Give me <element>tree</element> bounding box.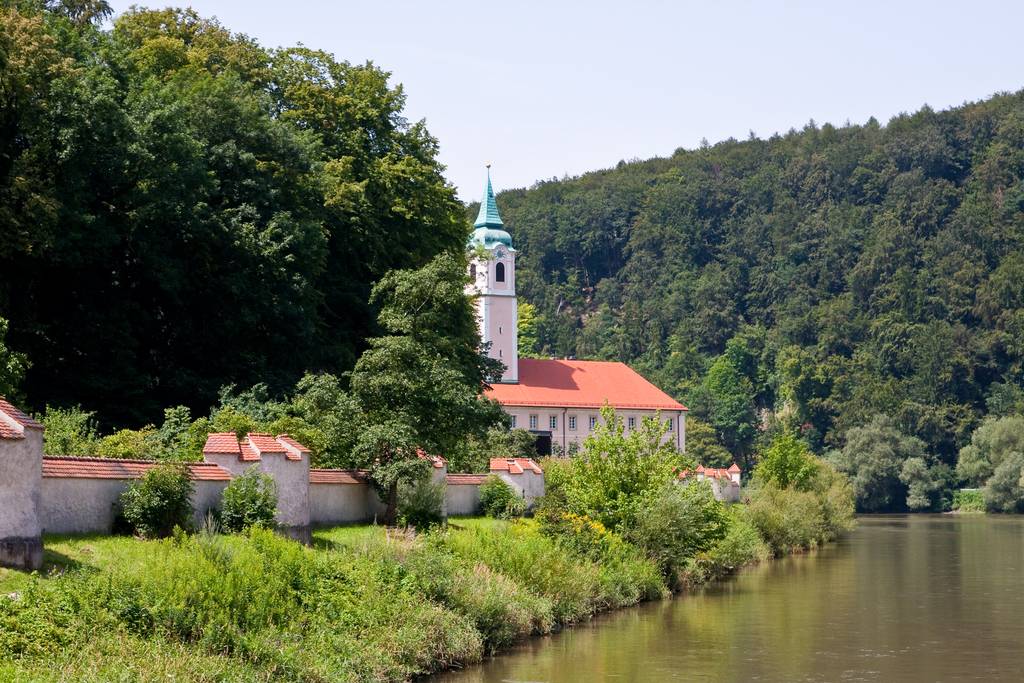
bbox(456, 79, 1023, 517).
